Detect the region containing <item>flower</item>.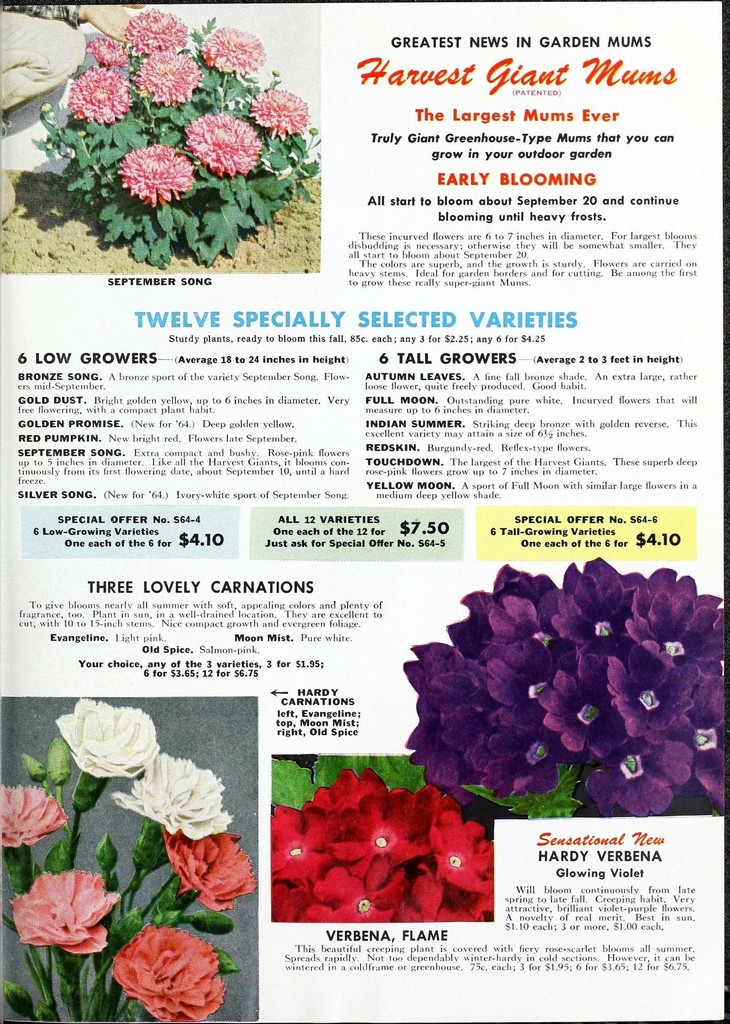
(0,787,64,842).
